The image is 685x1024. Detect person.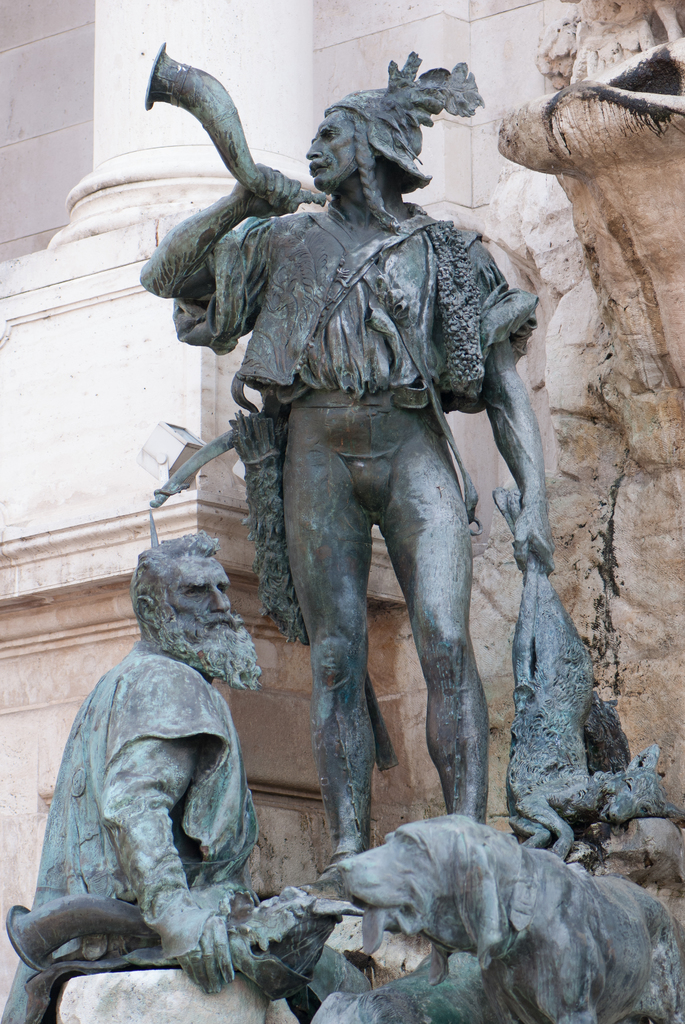
Detection: select_region(0, 533, 375, 1023).
